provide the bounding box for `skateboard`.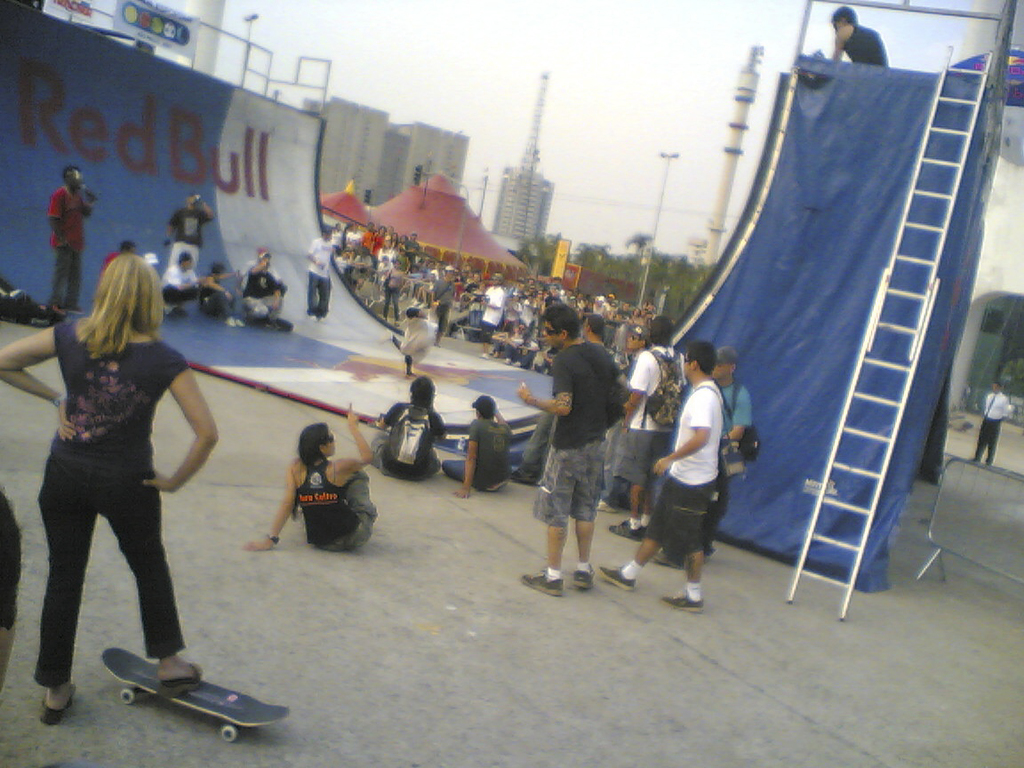
<bbox>99, 644, 291, 748</bbox>.
